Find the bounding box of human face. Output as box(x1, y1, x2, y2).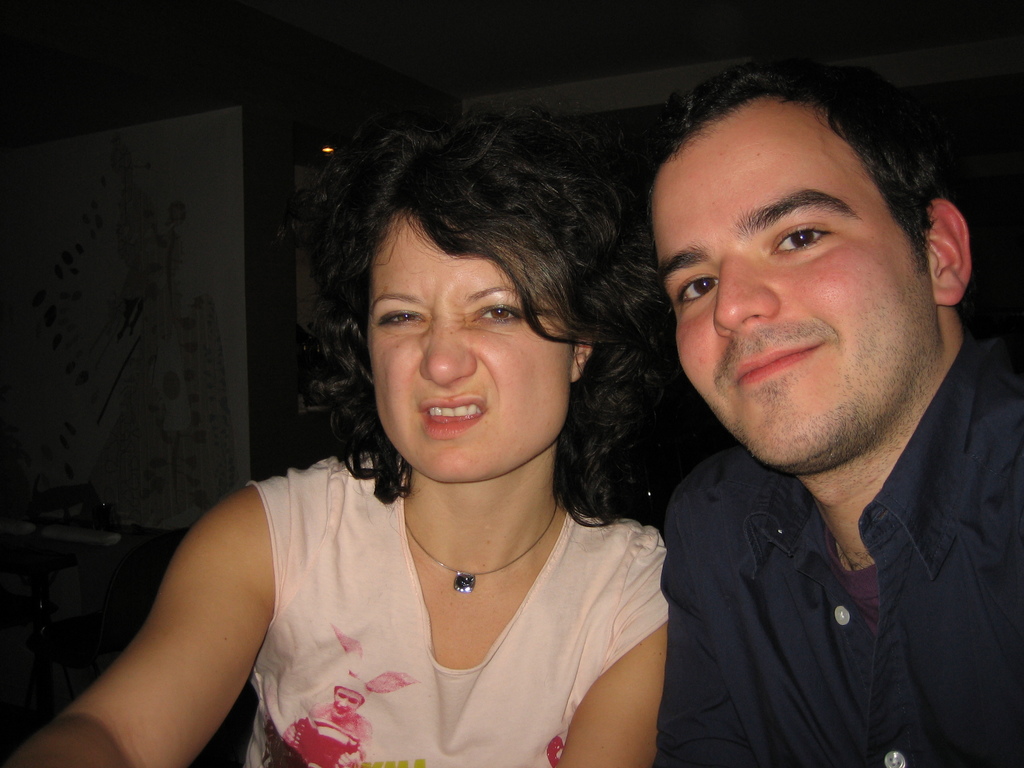
box(364, 214, 570, 481).
